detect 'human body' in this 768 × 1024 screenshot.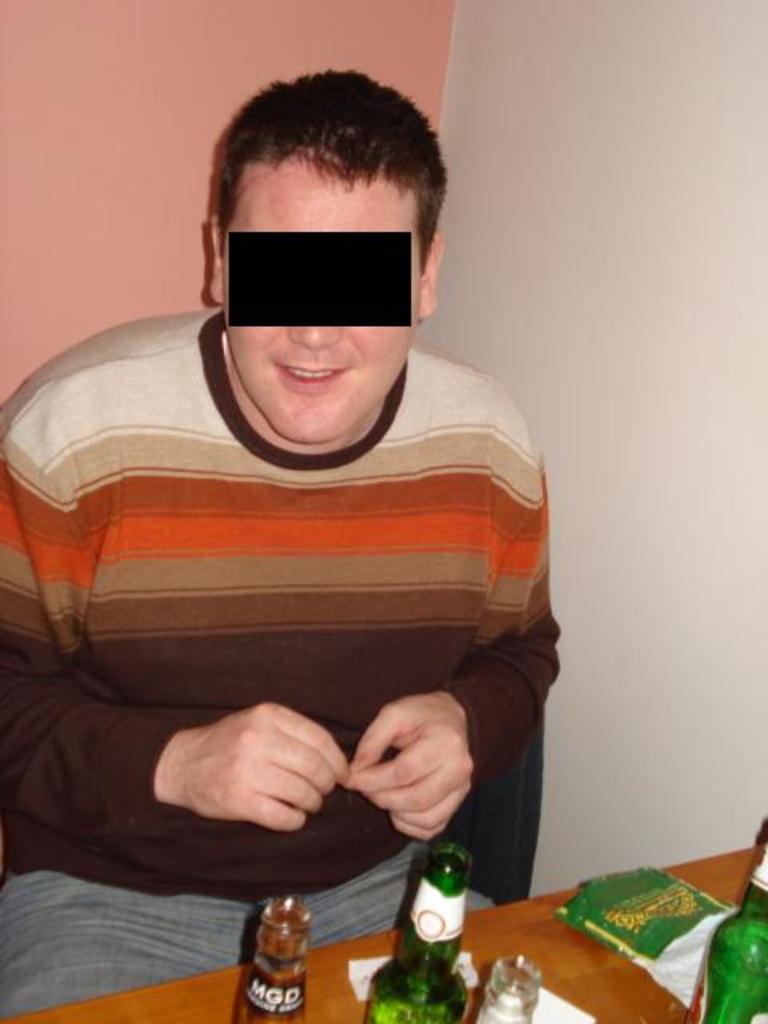
Detection: region(51, 194, 563, 994).
